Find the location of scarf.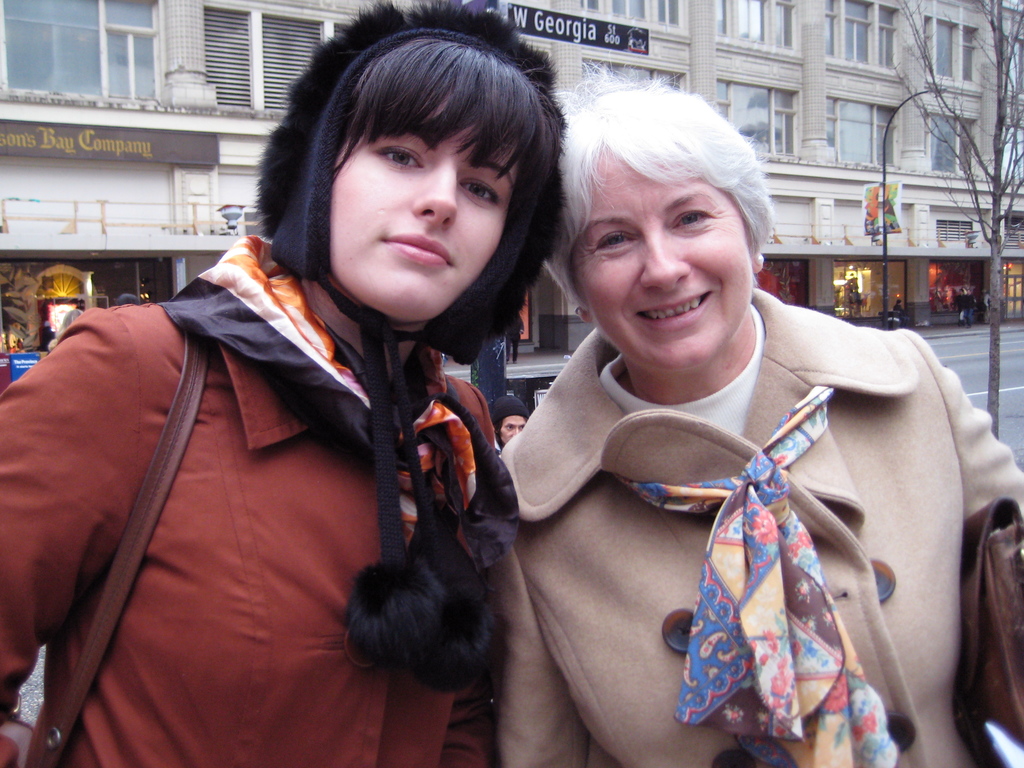
Location: [x1=155, y1=232, x2=520, y2=570].
